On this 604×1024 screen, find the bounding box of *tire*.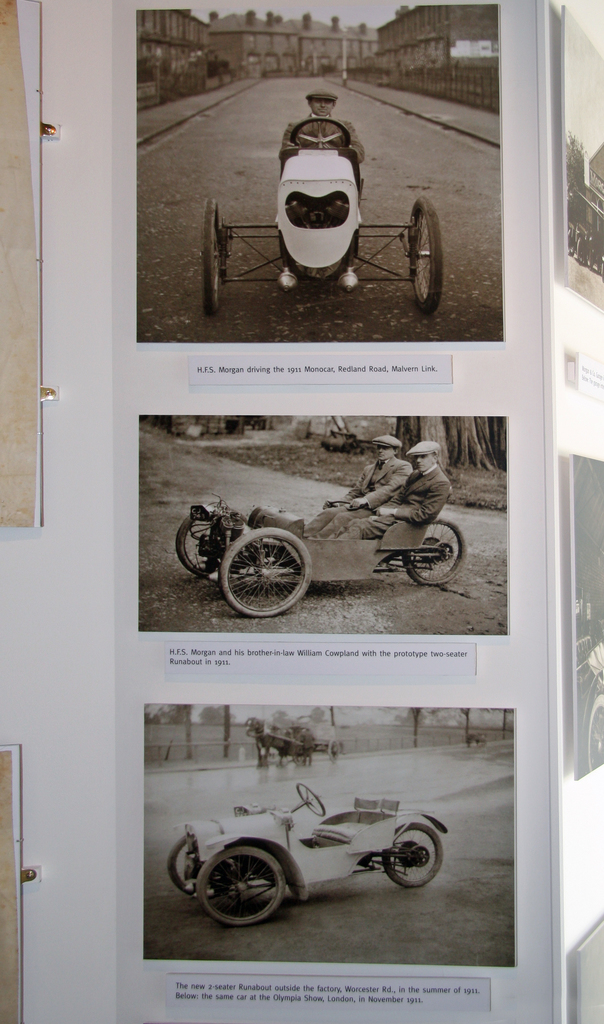
Bounding box: [left=377, top=820, right=445, bottom=892].
